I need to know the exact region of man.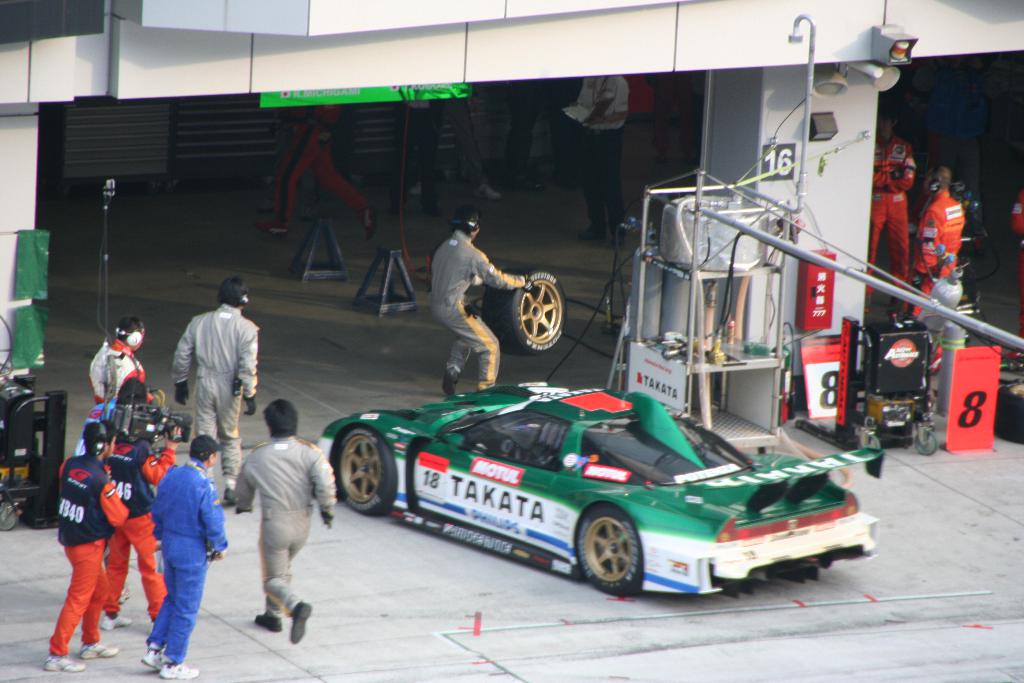
Region: {"left": 929, "top": 72, "right": 980, "bottom": 217}.
